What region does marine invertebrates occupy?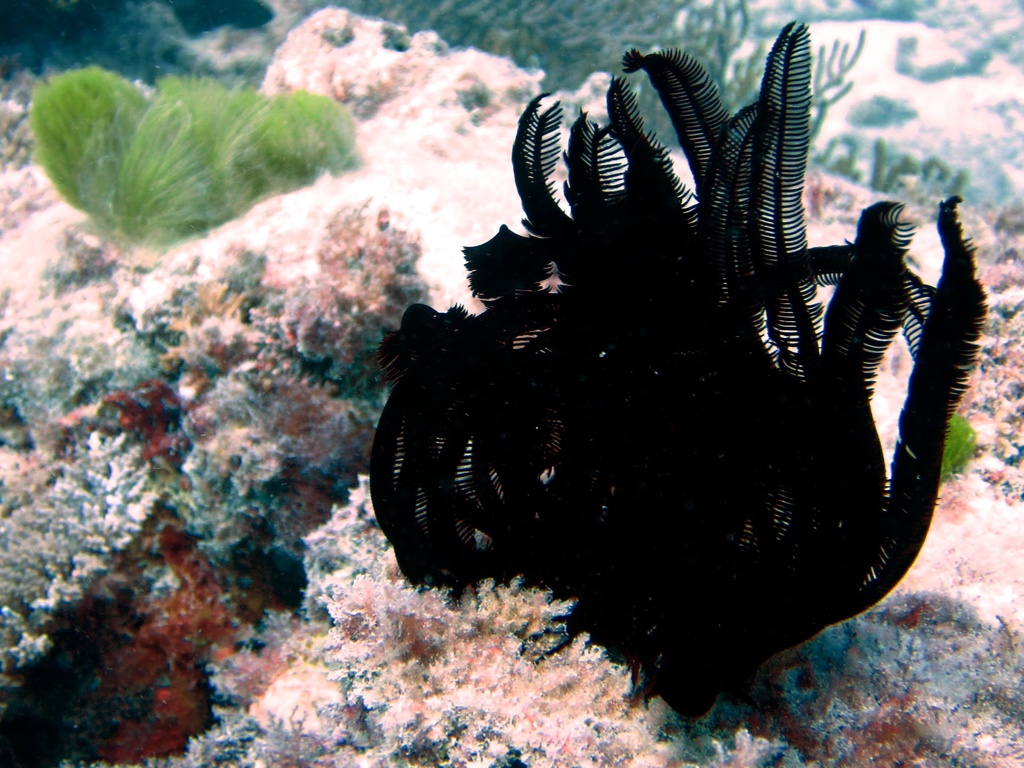
(left=828, top=676, right=959, bottom=767).
